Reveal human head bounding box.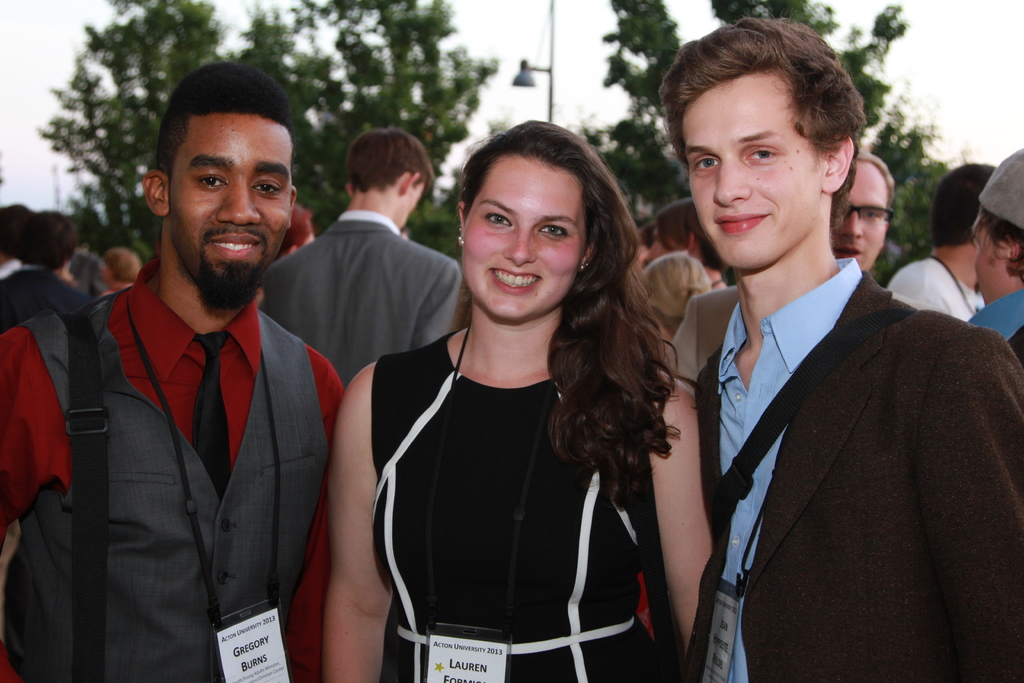
Revealed: rect(639, 252, 708, 328).
